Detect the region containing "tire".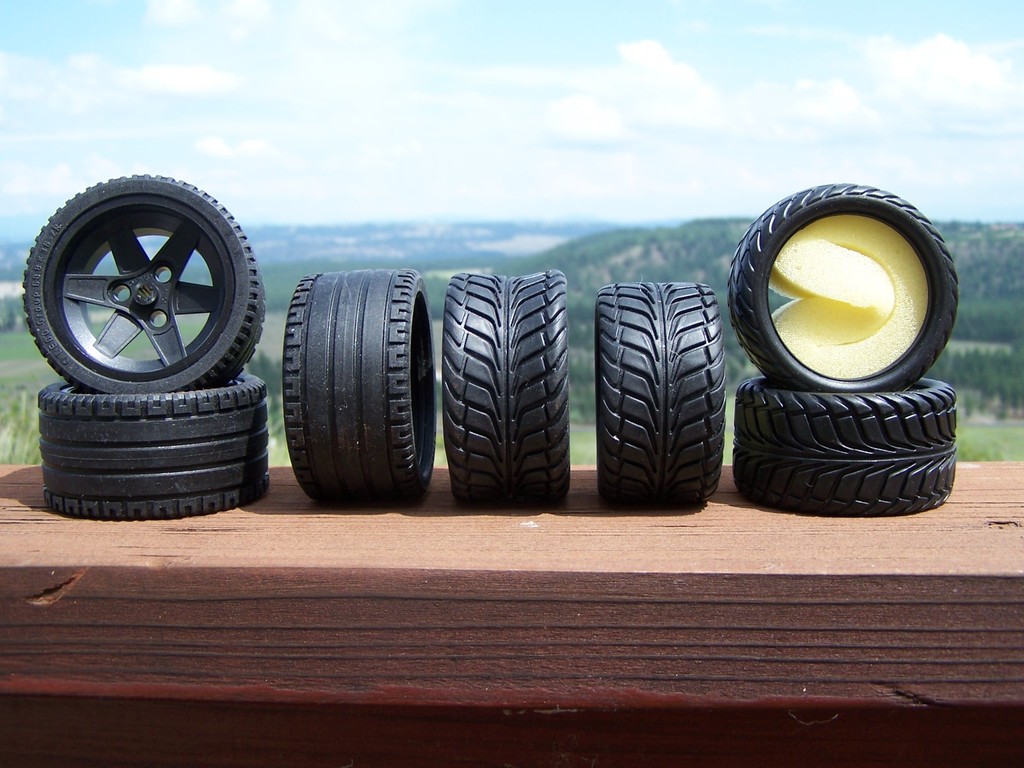
crop(736, 373, 958, 514).
